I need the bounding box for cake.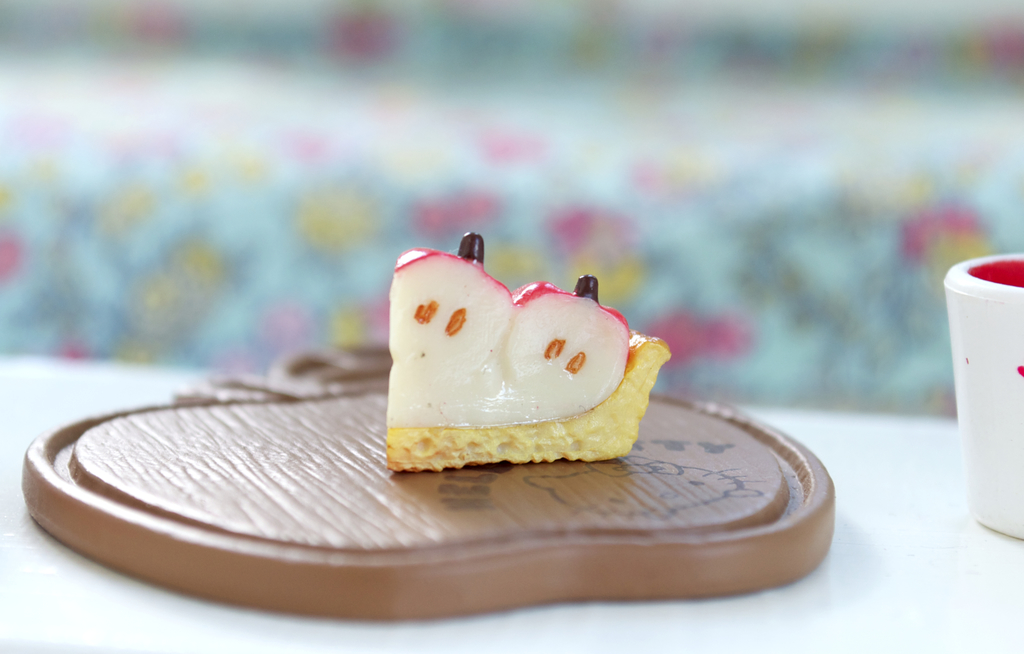
Here it is: left=383, top=232, right=670, bottom=463.
